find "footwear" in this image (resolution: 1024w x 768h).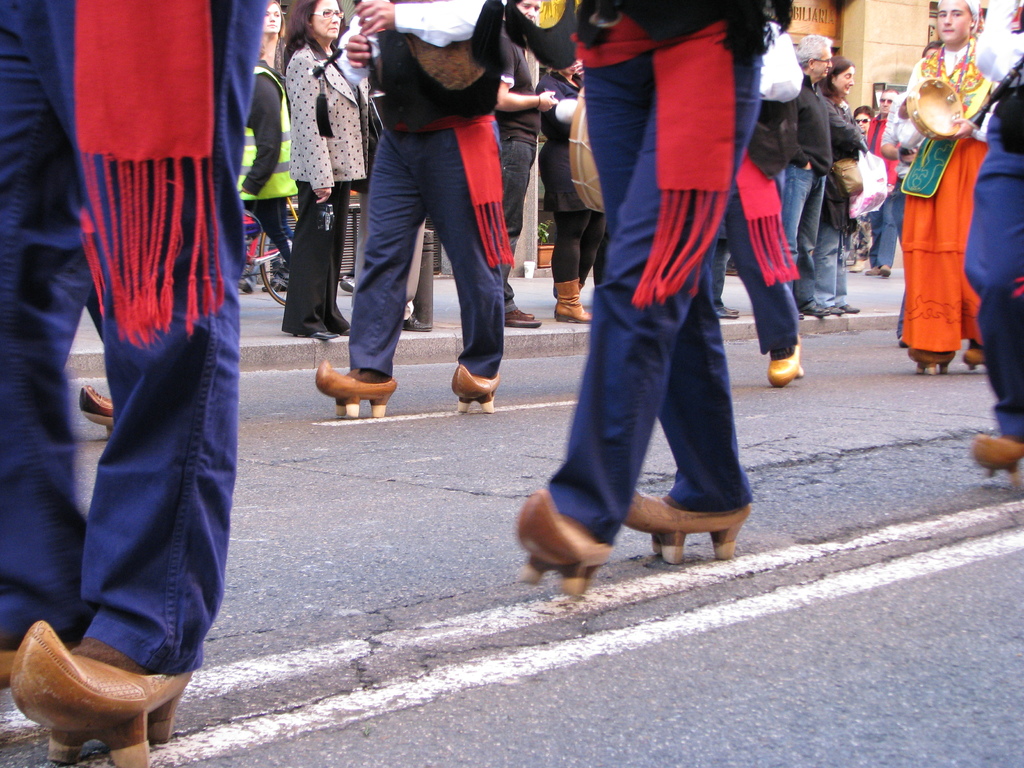
x1=861 y1=262 x2=879 y2=274.
